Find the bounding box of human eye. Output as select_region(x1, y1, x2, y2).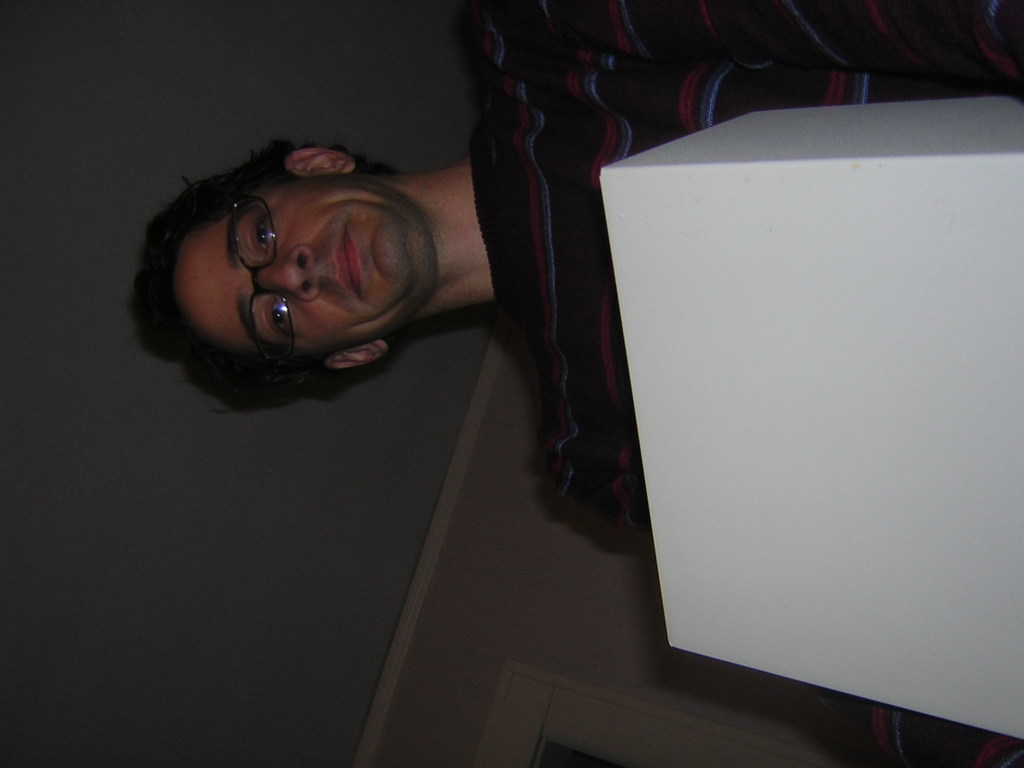
select_region(266, 294, 283, 337).
